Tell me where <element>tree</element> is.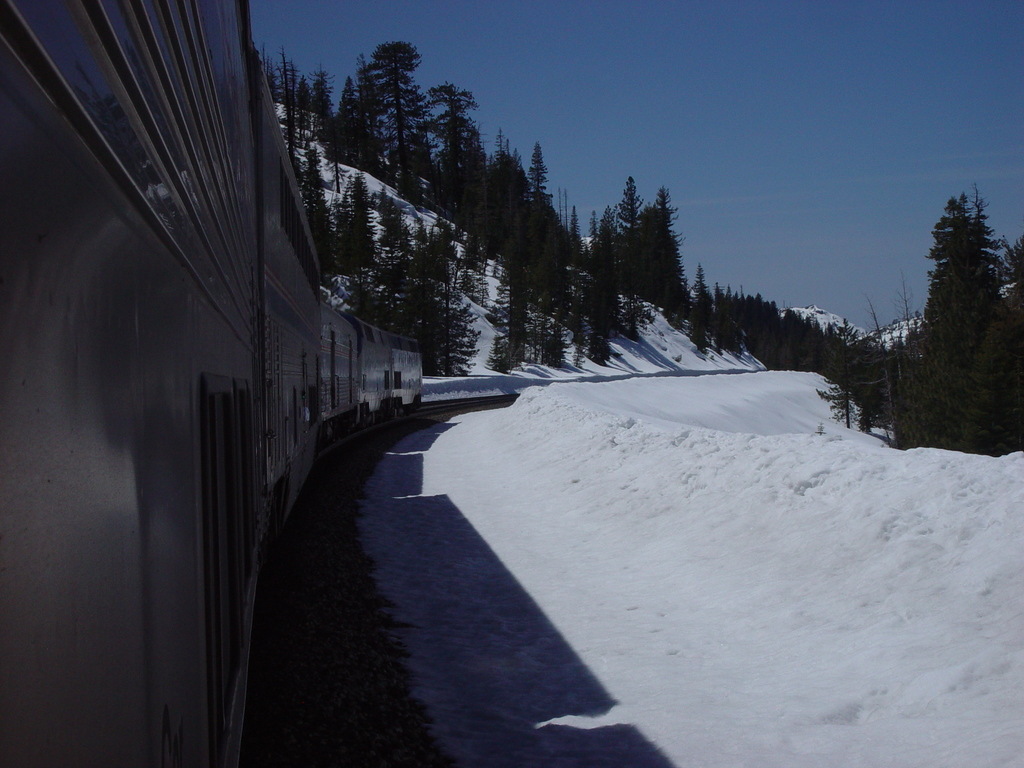
<element>tree</element> is at 482/260/548/376.
